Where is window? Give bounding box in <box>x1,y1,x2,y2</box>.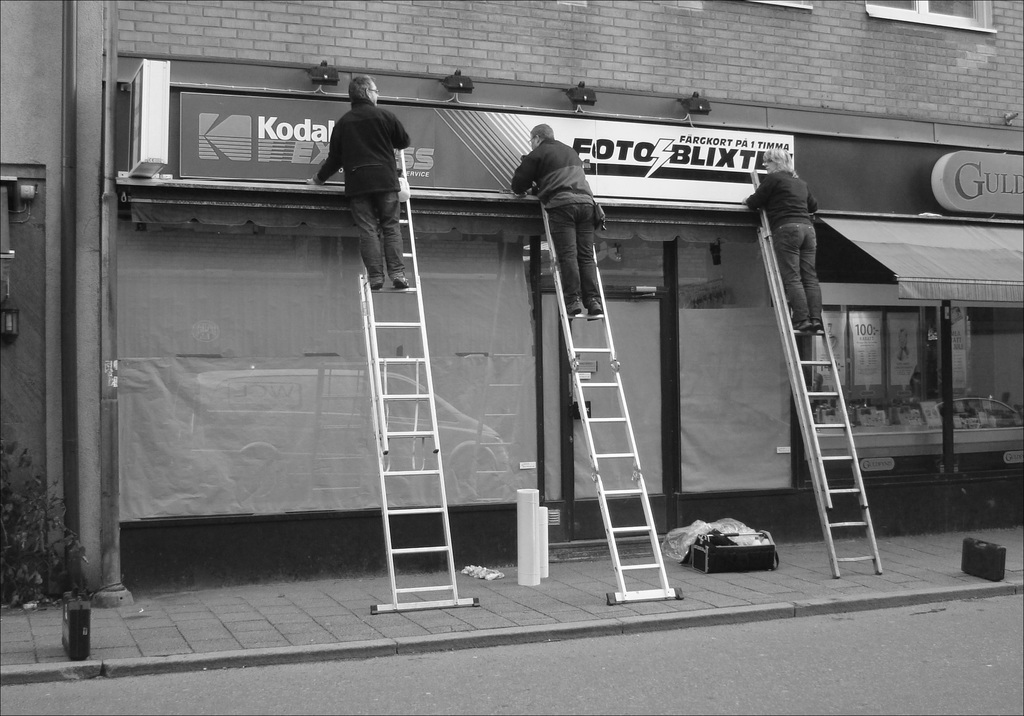
<box>810,301,1023,461</box>.
